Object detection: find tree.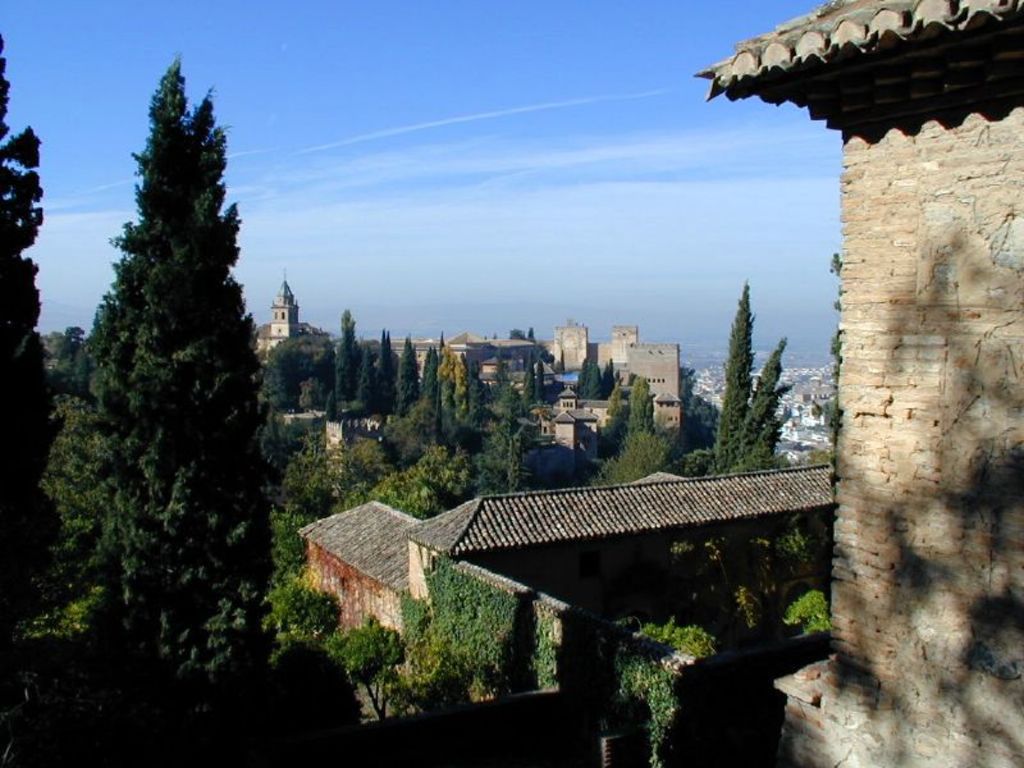
(x1=311, y1=609, x2=436, y2=721).
